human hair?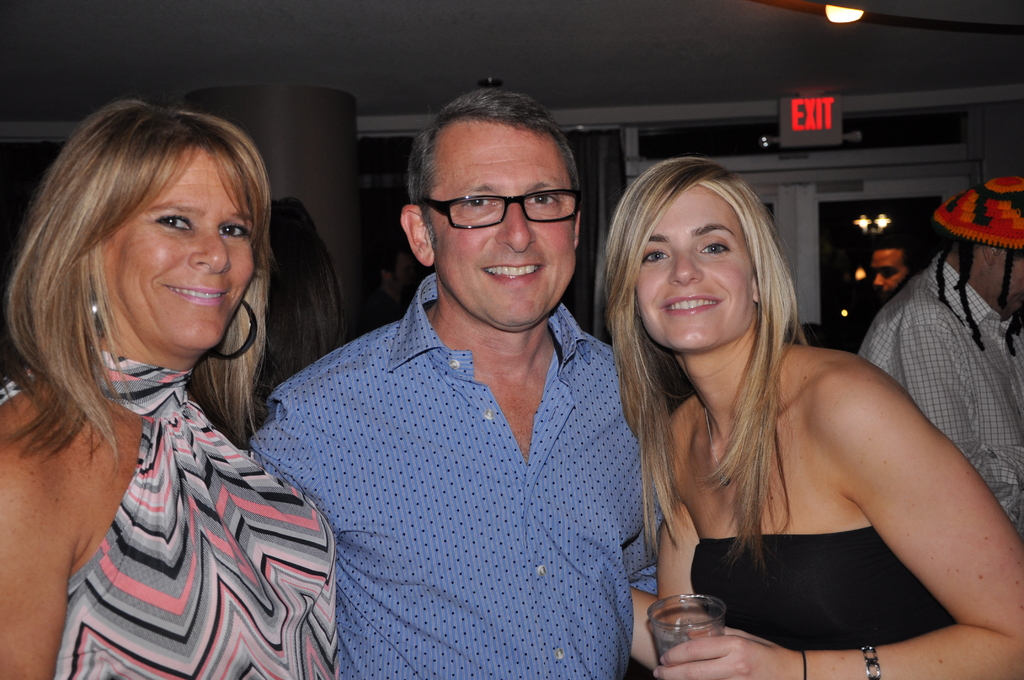
pyautogui.locateOnScreen(876, 235, 915, 268)
